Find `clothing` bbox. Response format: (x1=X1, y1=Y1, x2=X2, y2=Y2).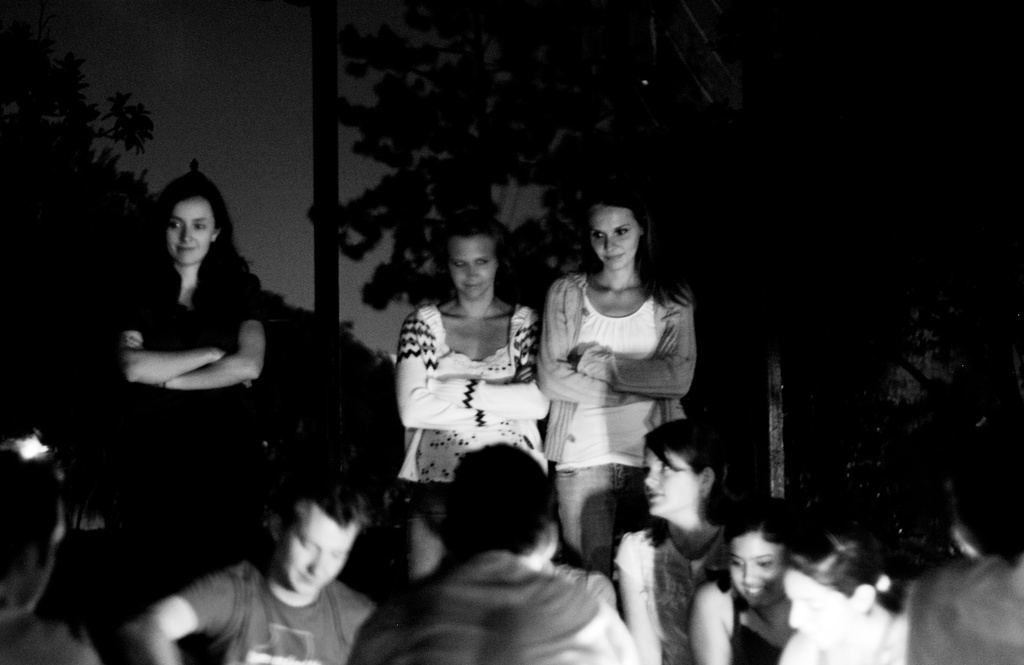
(x1=173, y1=555, x2=375, y2=664).
